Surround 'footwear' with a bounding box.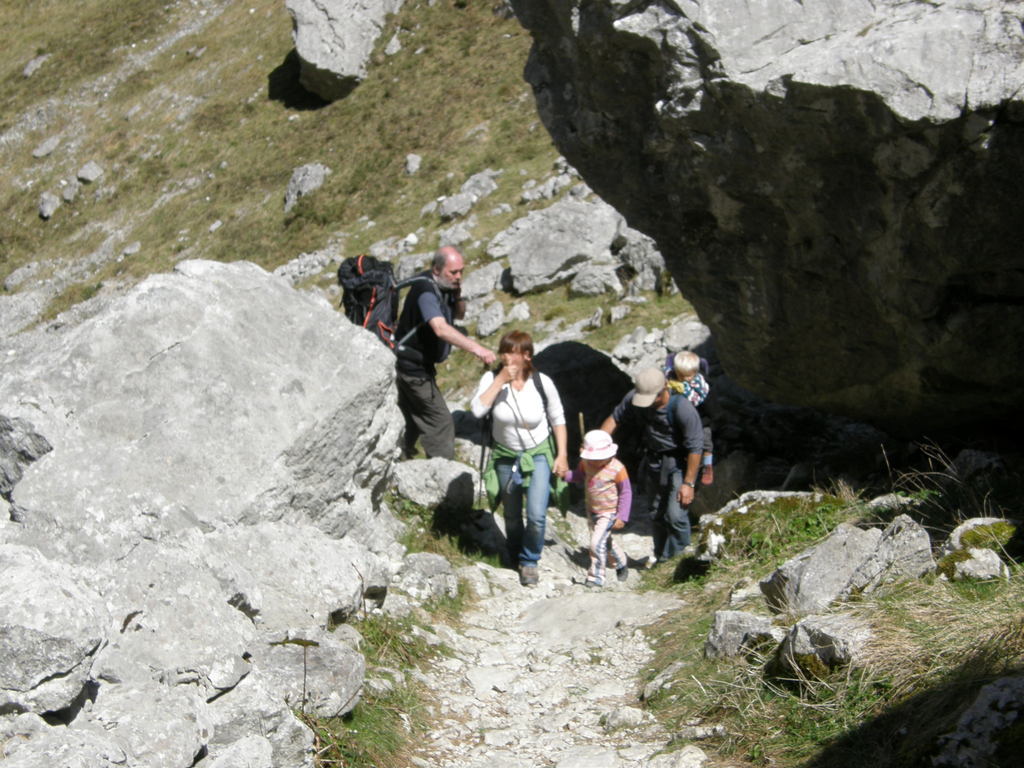
{"x1": 615, "y1": 565, "x2": 626, "y2": 580}.
